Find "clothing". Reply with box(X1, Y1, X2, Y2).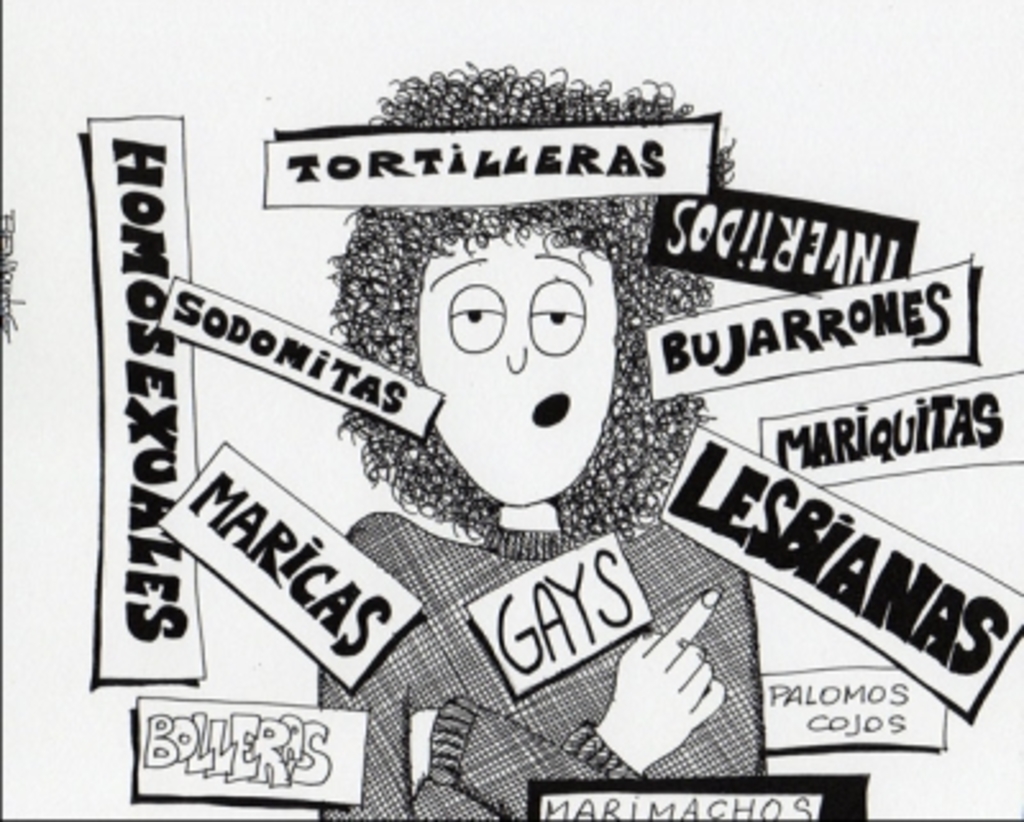
box(323, 512, 771, 819).
